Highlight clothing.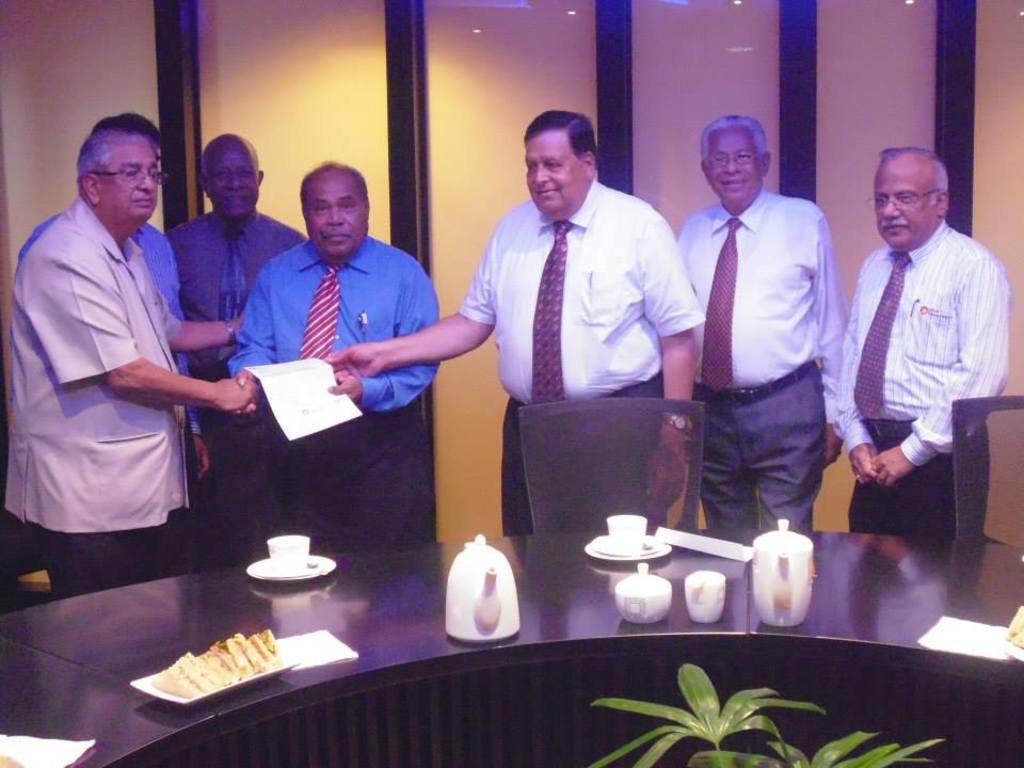
Highlighted region: [171,206,314,567].
